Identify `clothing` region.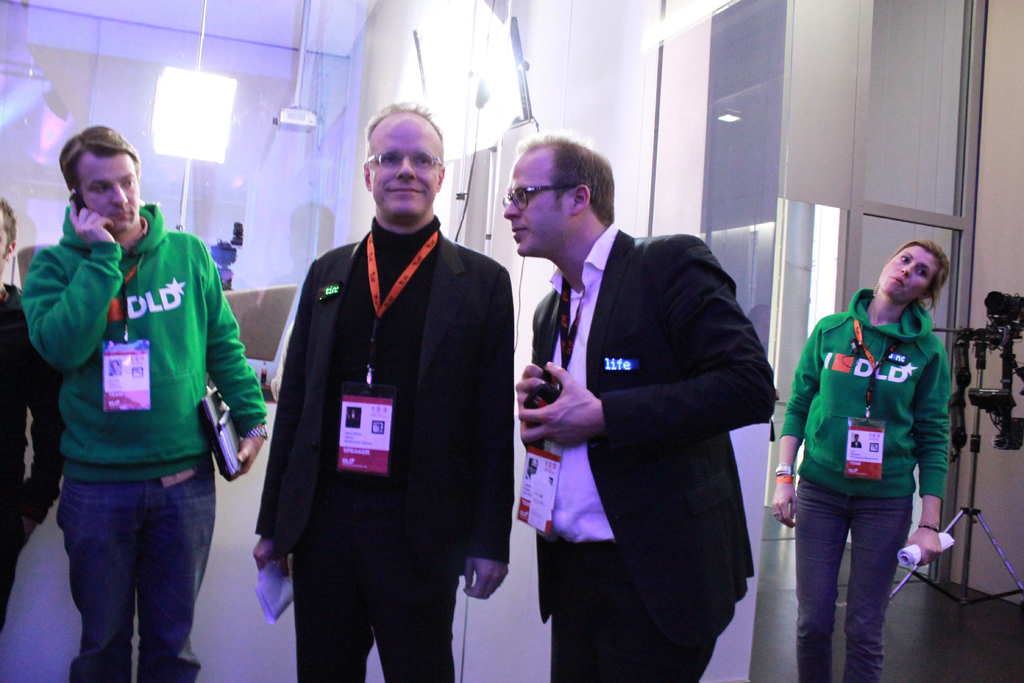
Region: bbox(0, 277, 64, 613).
